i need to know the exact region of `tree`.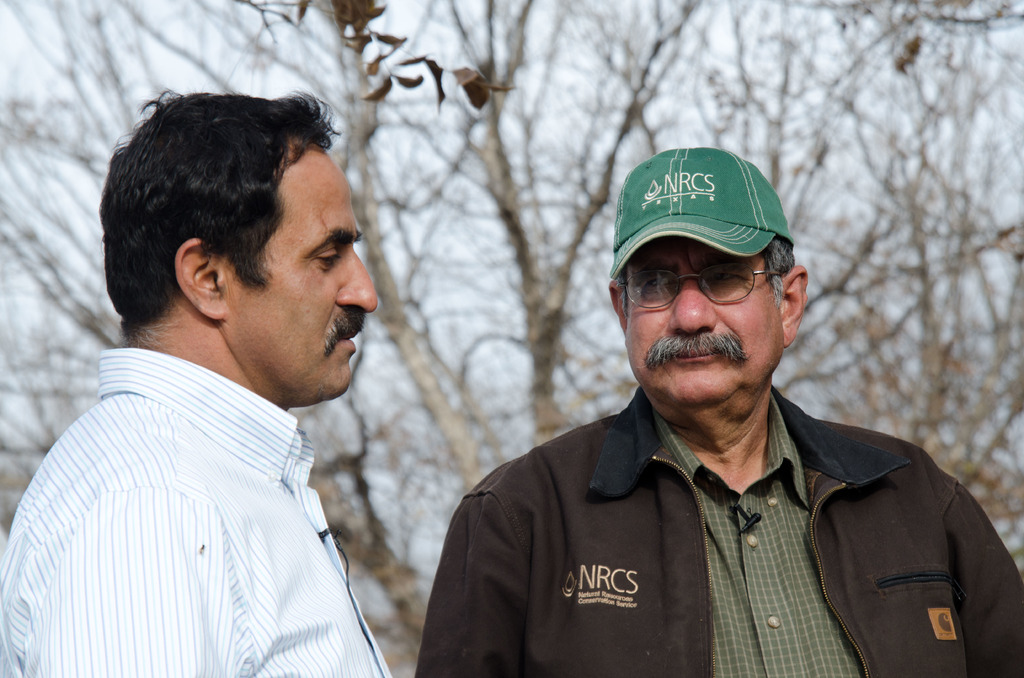
Region: {"left": 0, "top": 0, "right": 1023, "bottom": 652}.
